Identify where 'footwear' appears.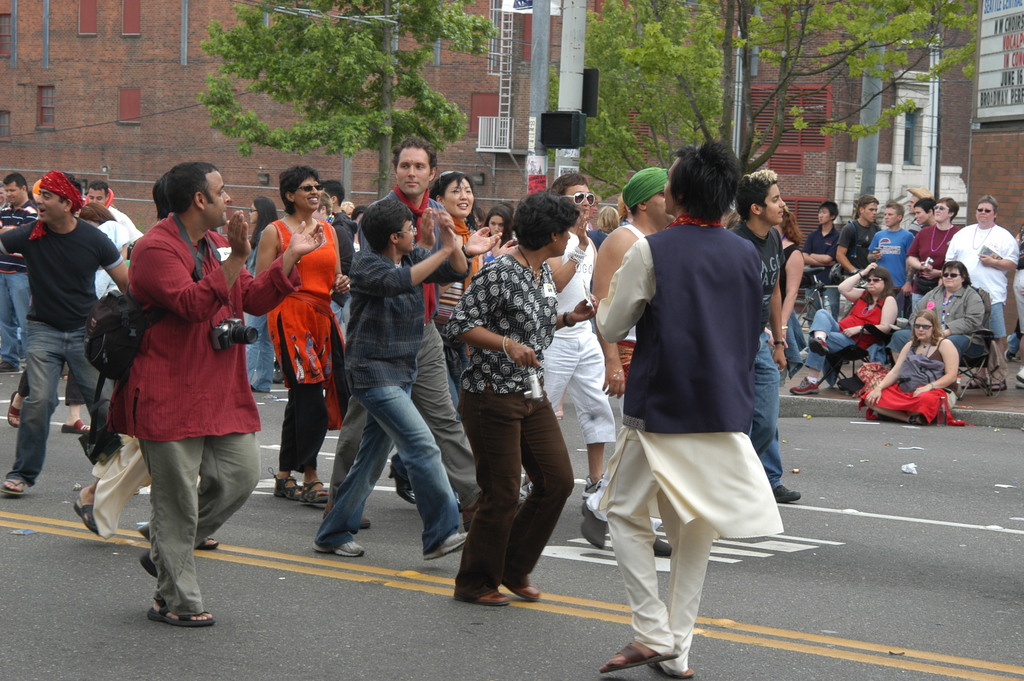
Appears at l=200, t=532, r=223, b=549.
